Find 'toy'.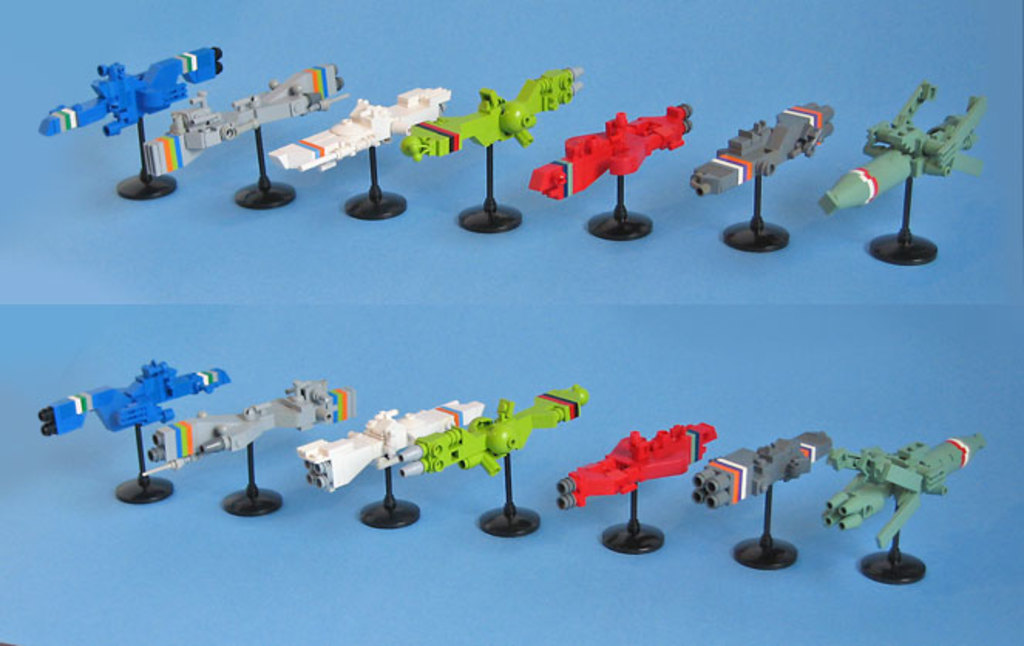
142, 377, 360, 524.
